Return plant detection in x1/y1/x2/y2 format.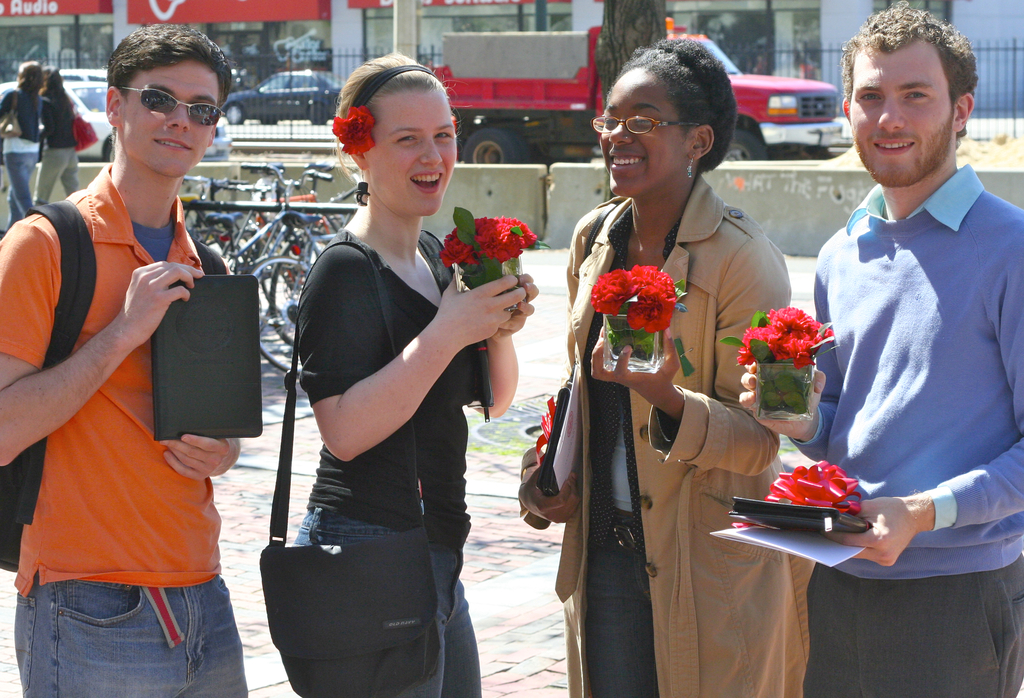
592/260/687/363.
